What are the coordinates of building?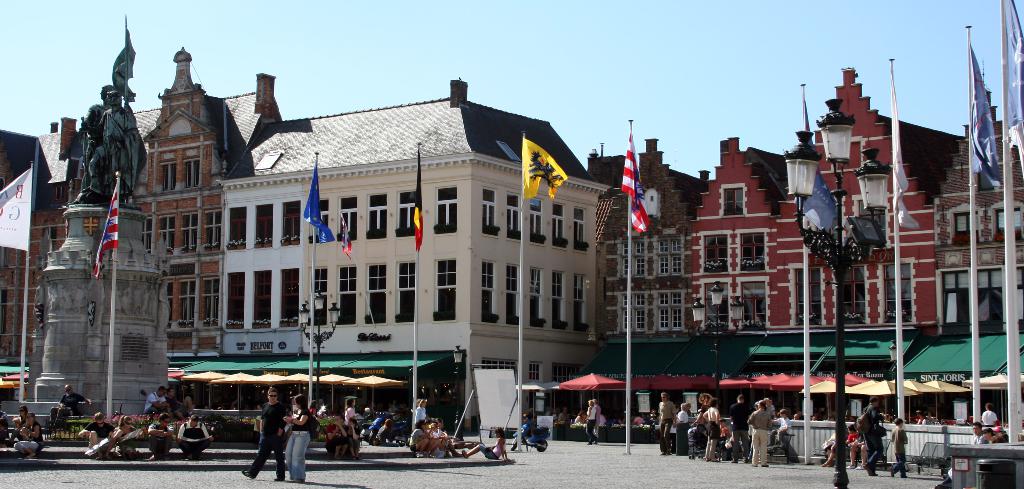
(x1=691, y1=63, x2=966, y2=439).
